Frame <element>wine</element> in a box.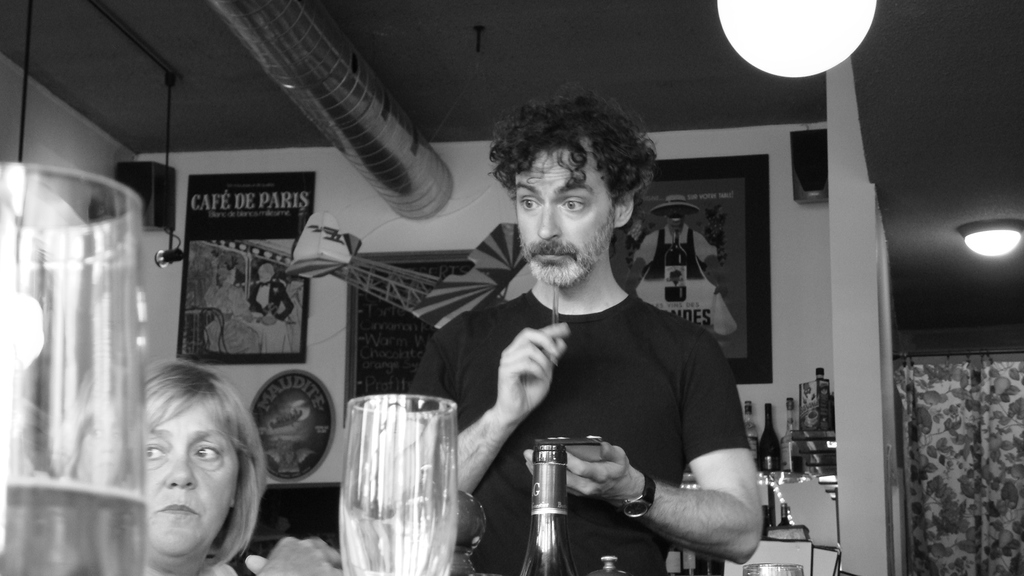
[516,438,580,575].
